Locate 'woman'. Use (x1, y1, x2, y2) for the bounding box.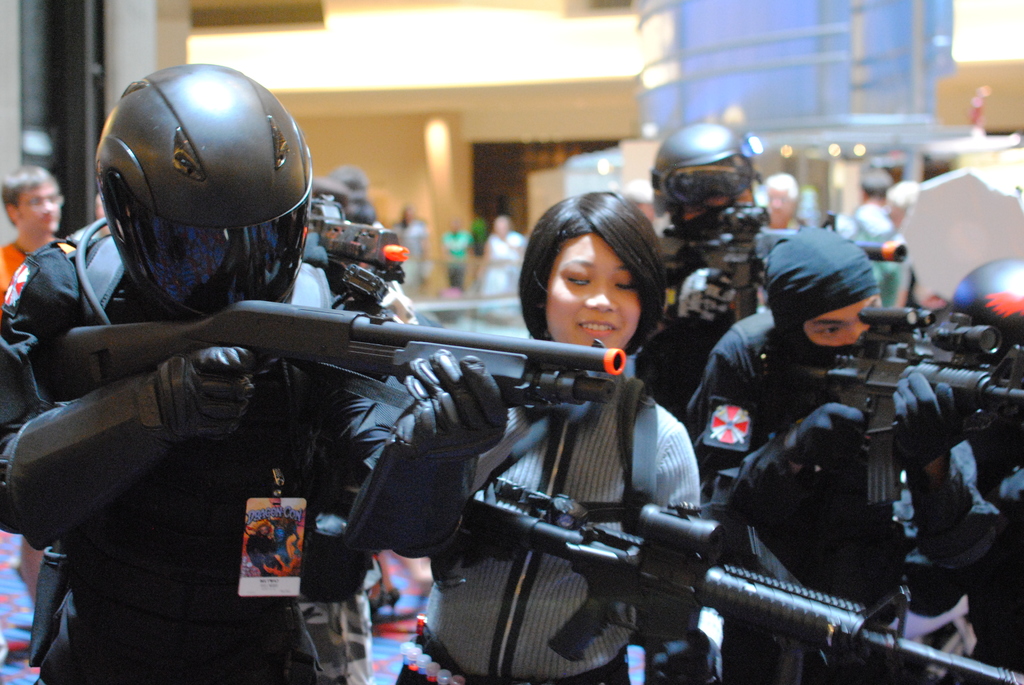
(396, 192, 706, 684).
